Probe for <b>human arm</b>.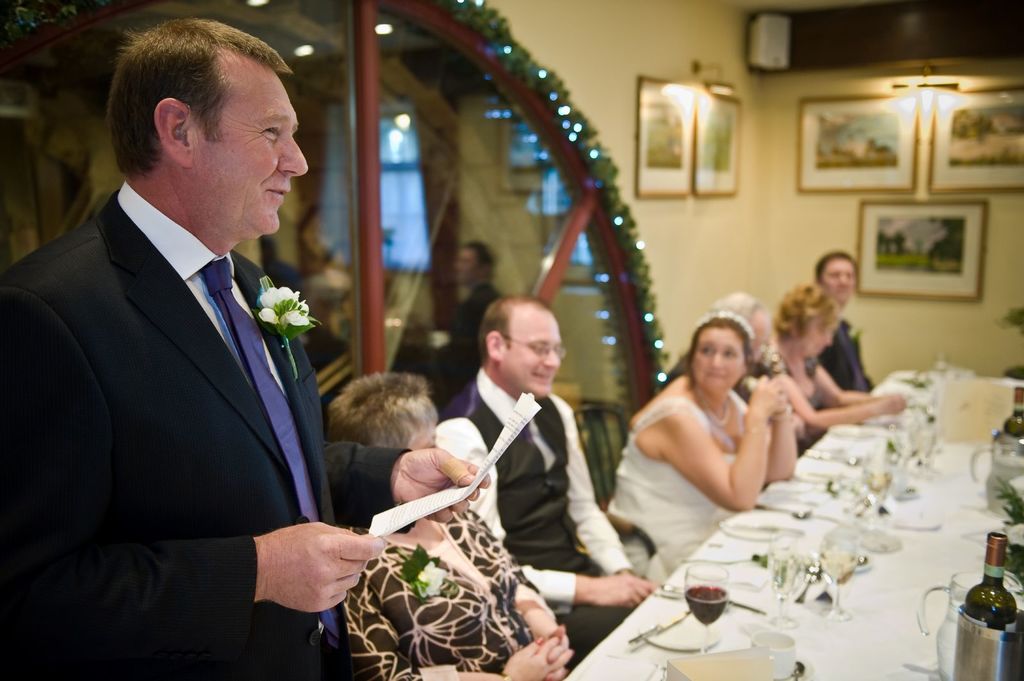
Probe result: box(547, 392, 628, 577).
